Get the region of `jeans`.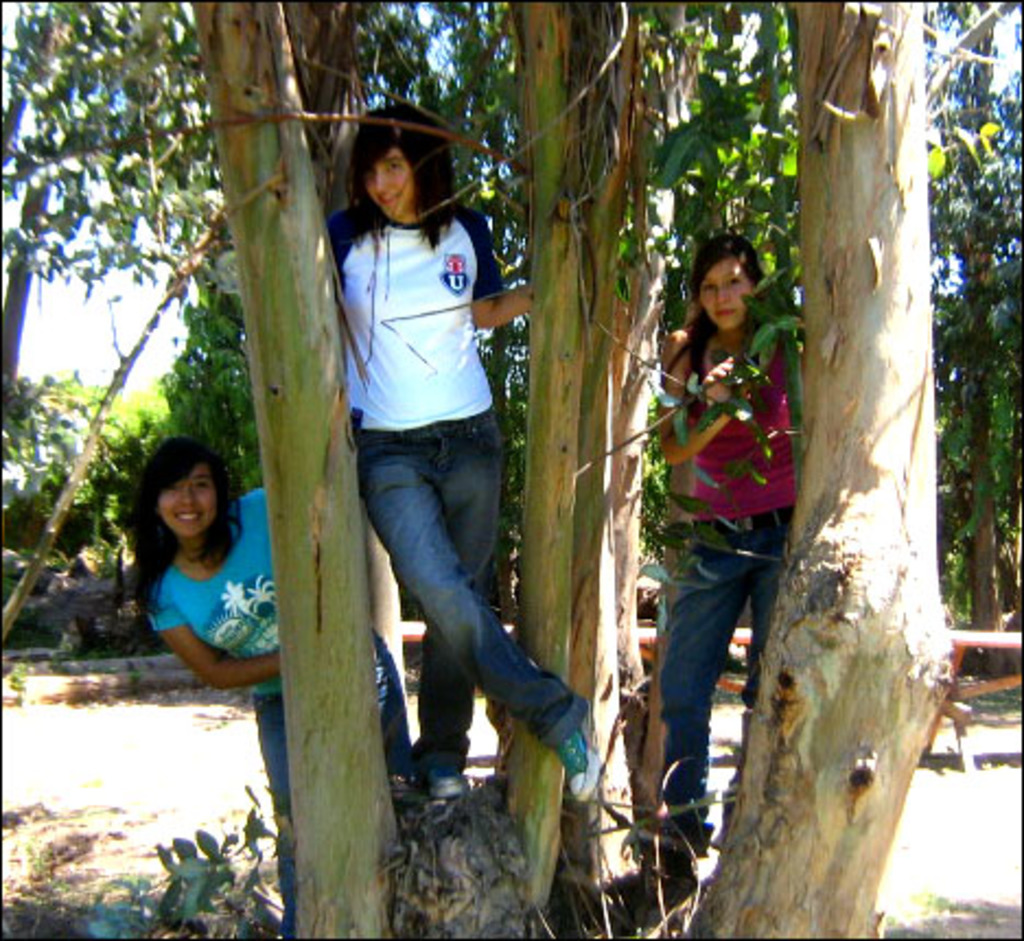
{"x1": 652, "y1": 495, "x2": 796, "y2": 810}.
